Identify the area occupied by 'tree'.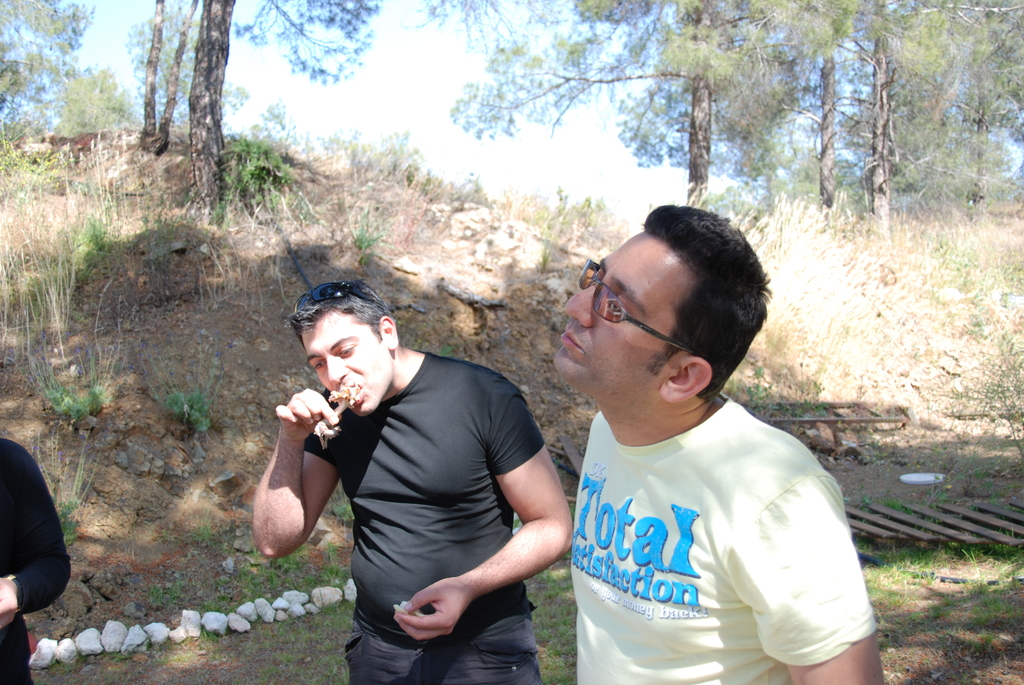
Area: x1=772, y1=0, x2=870, y2=216.
